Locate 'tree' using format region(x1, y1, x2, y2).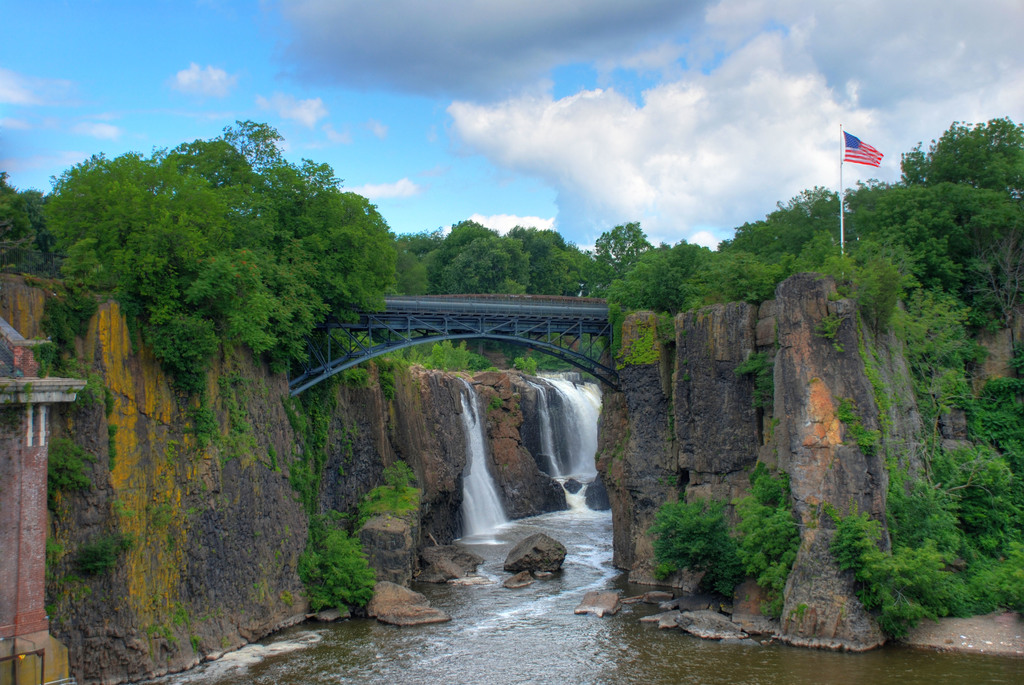
region(591, 221, 656, 278).
